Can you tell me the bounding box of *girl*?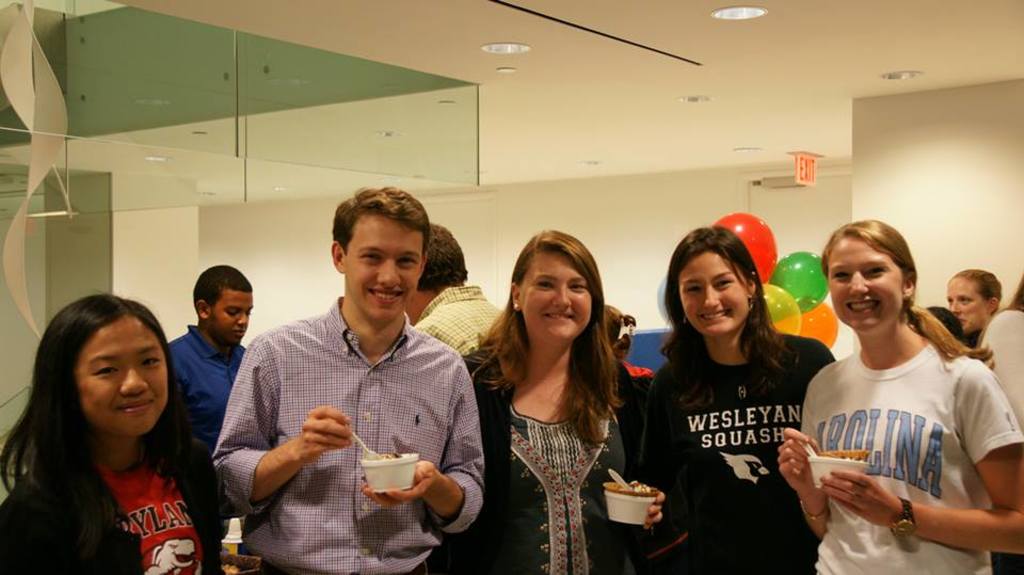
region(771, 214, 1023, 574).
